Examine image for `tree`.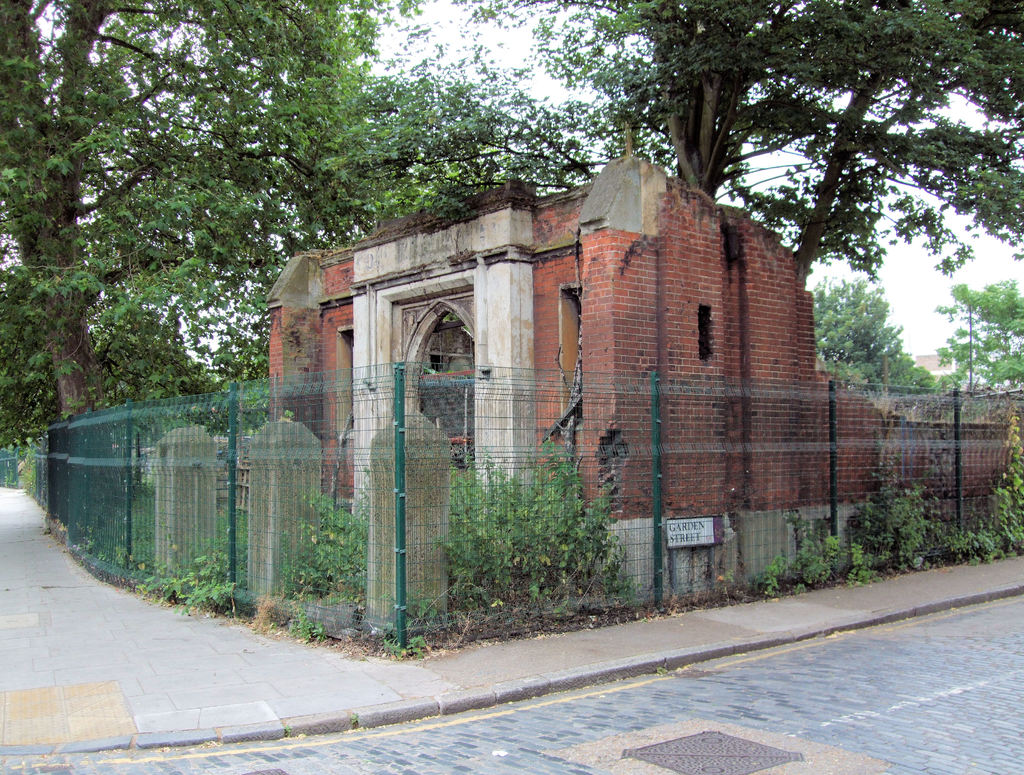
Examination result: <region>808, 278, 933, 396</region>.
